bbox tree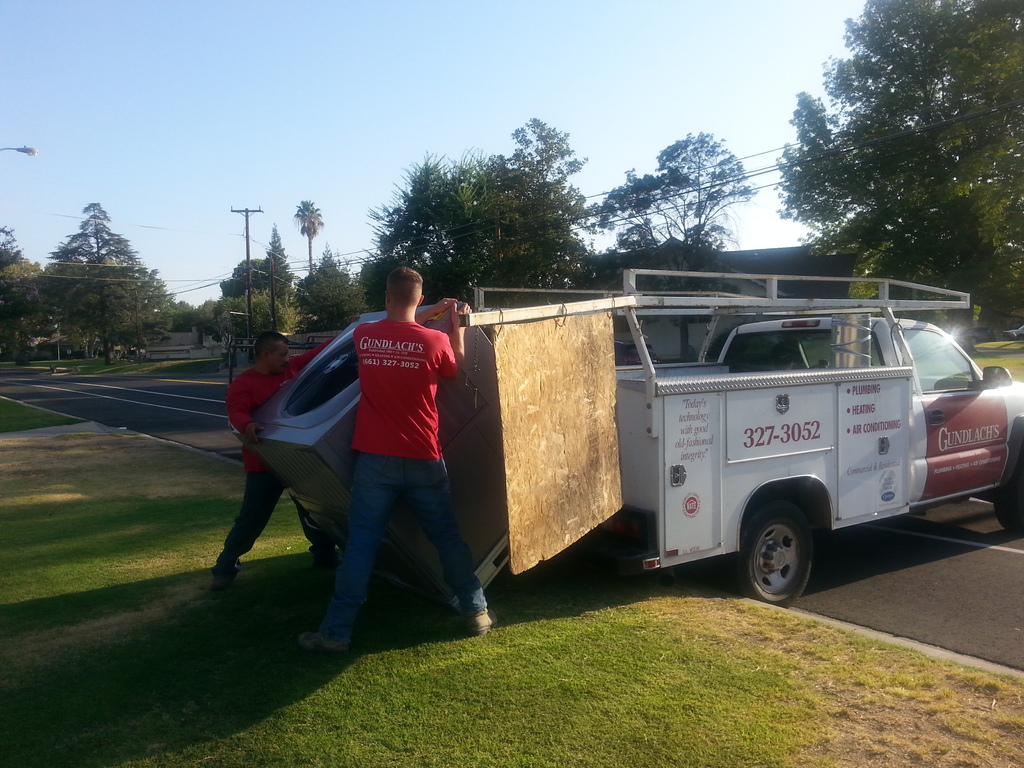
l=773, t=0, r=1023, b=337
